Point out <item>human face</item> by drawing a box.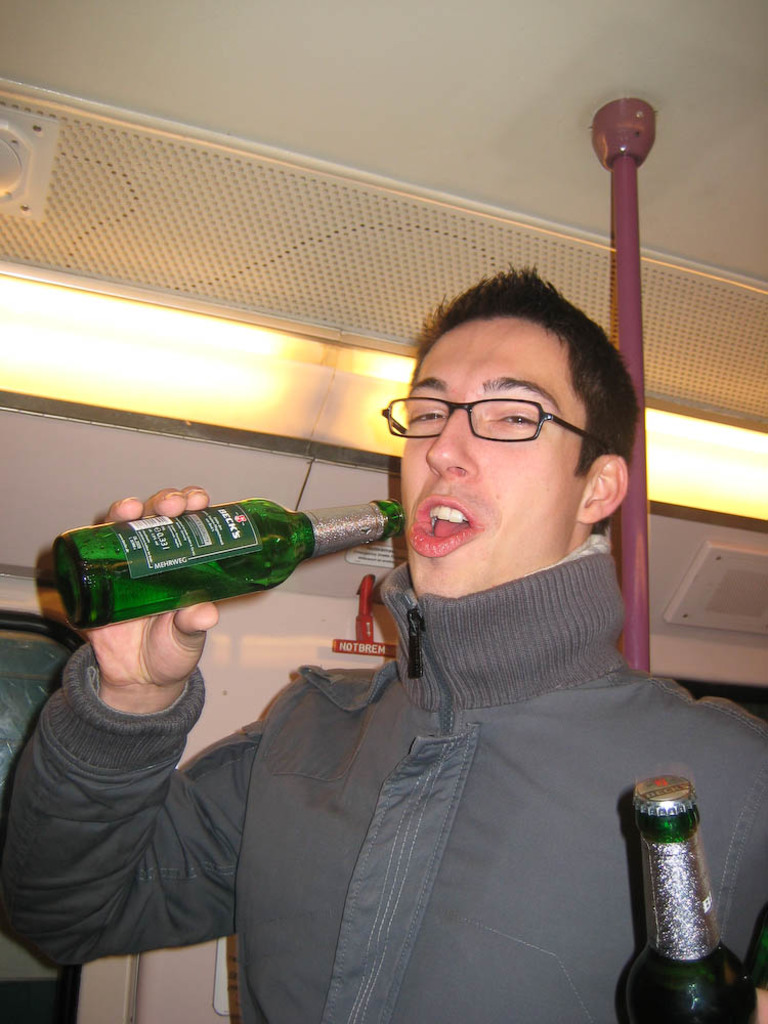
(left=411, top=319, right=590, bottom=593).
